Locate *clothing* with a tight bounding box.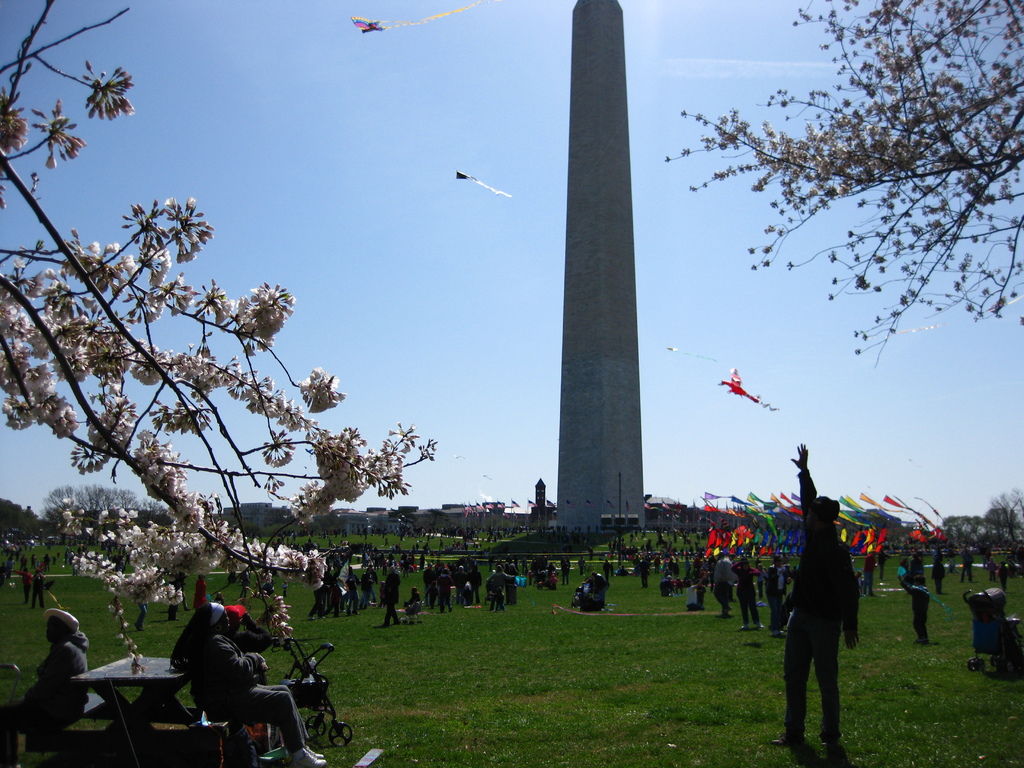
select_region(165, 580, 178, 621).
